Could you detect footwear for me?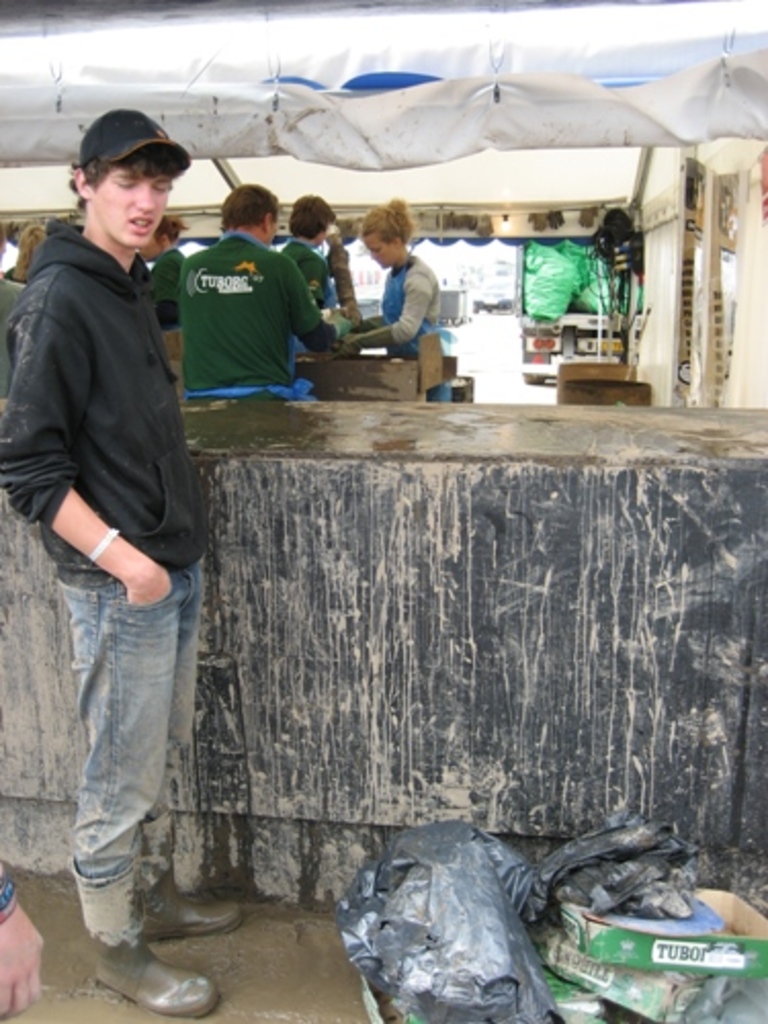
Detection result: x1=61 y1=926 x2=199 y2=1010.
